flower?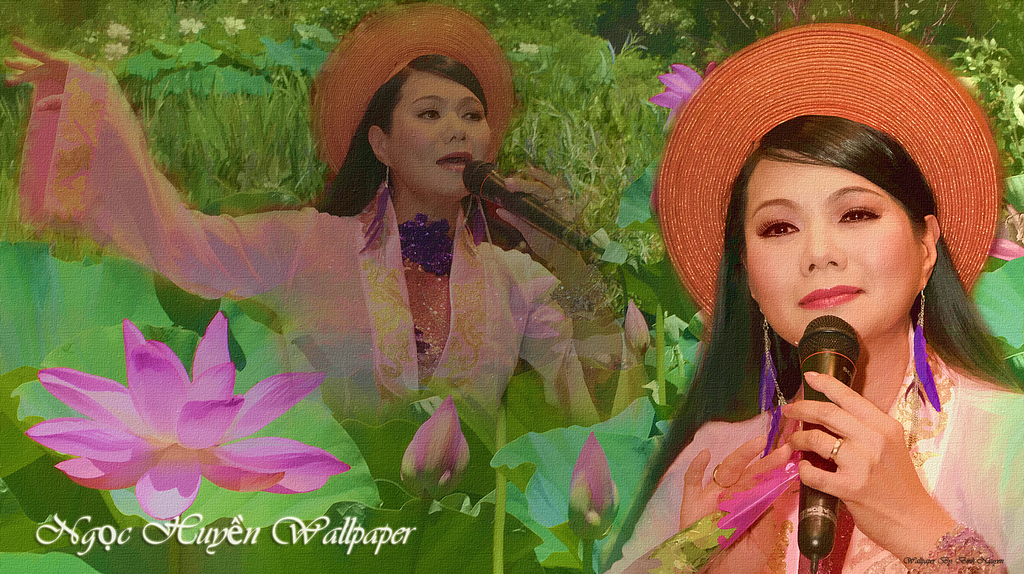
<region>570, 429, 619, 528</region>
